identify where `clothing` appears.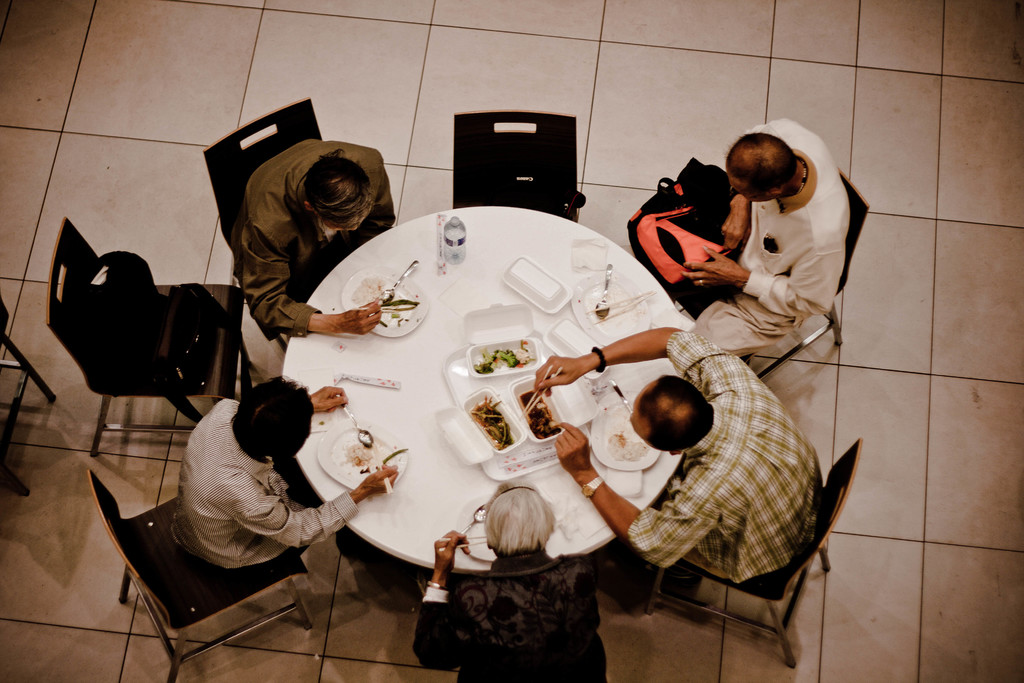
Appears at (left=627, top=331, right=817, bottom=605).
